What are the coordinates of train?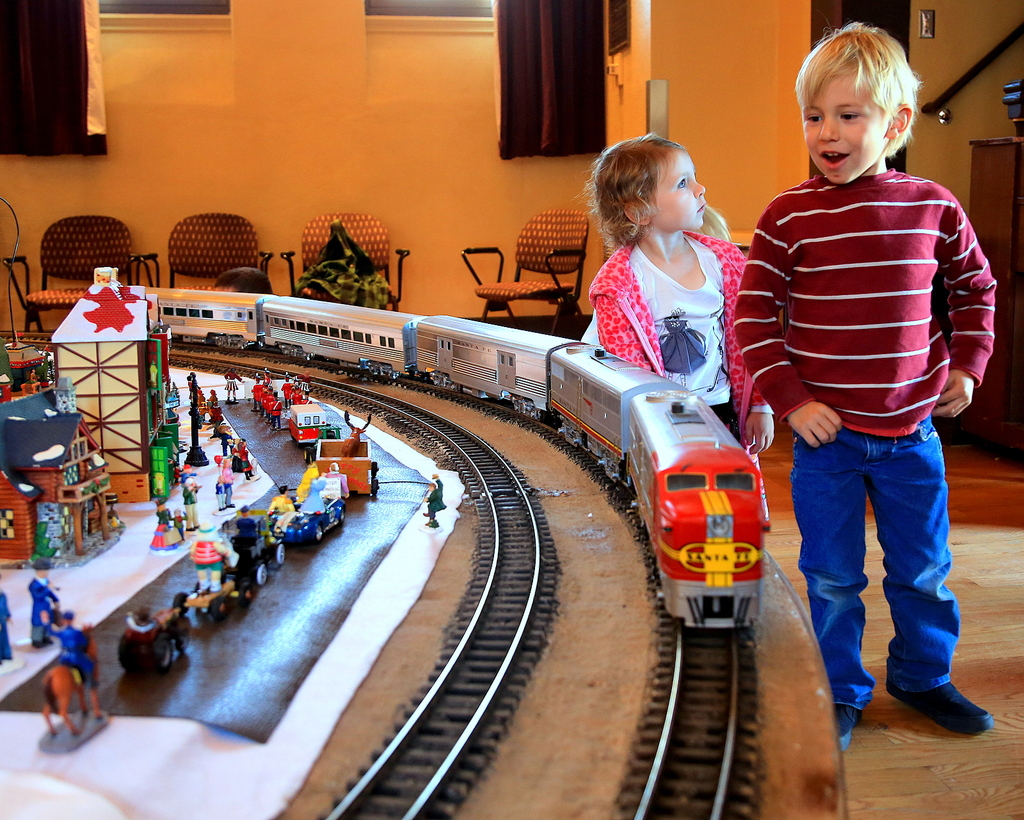
bbox=[147, 283, 771, 634].
